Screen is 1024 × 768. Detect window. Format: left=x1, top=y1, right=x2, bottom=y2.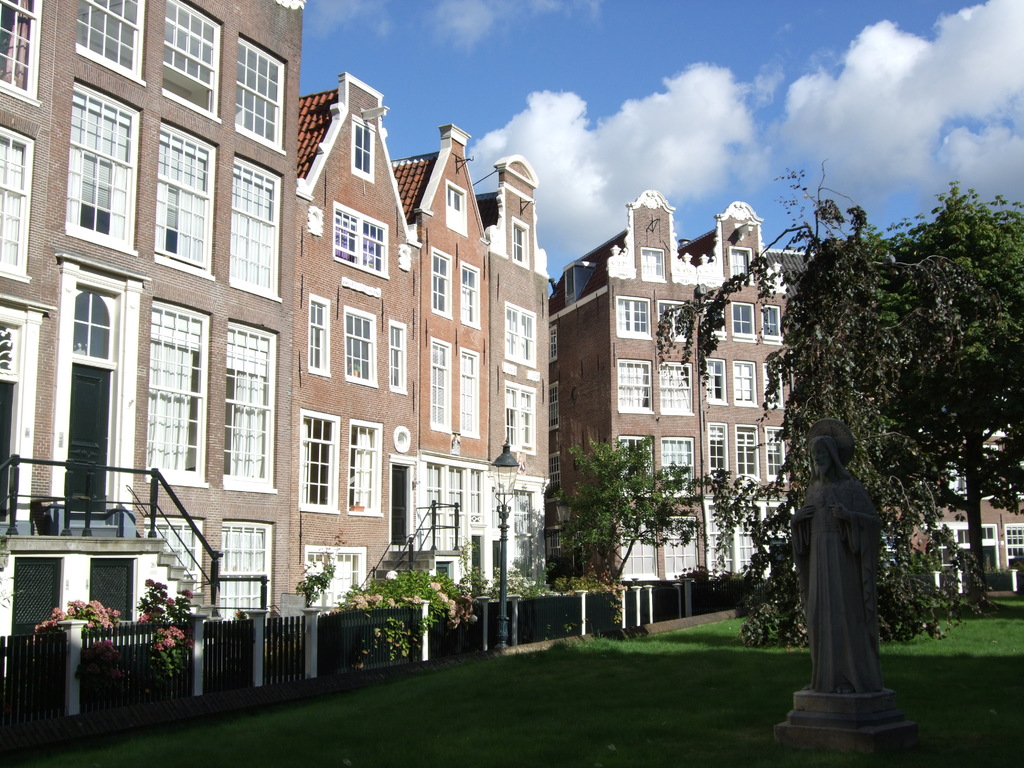
left=236, top=39, right=285, bottom=151.
